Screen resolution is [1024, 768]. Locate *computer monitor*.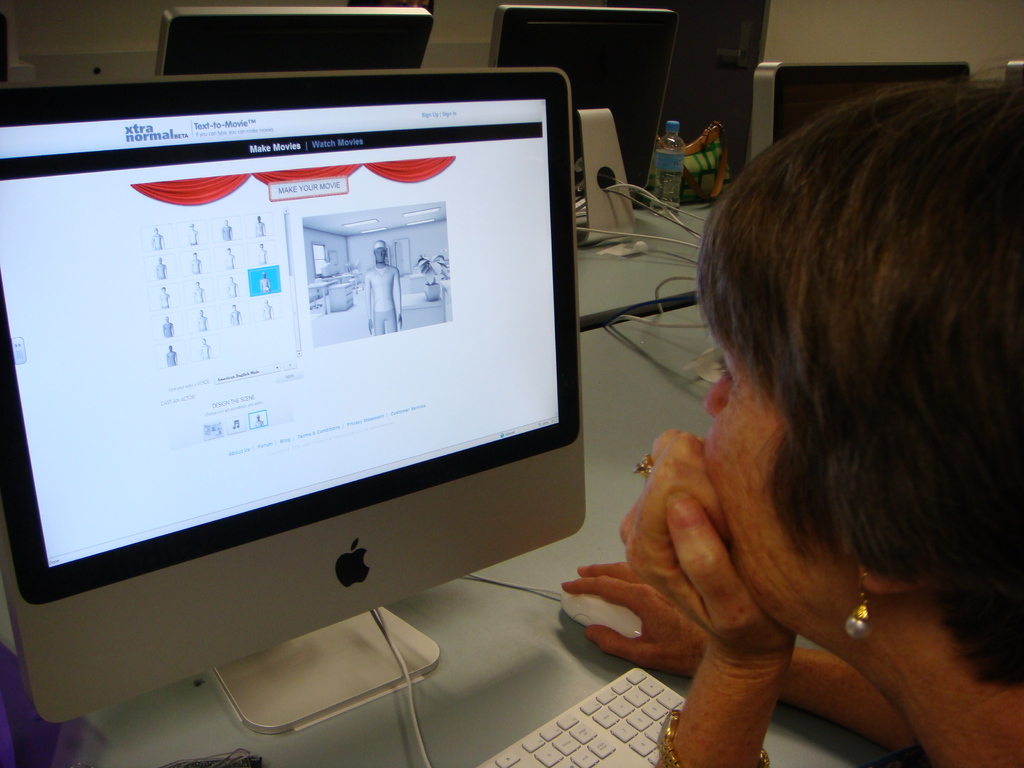
{"x1": 1, "y1": 62, "x2": 592, "y2": 743}.
